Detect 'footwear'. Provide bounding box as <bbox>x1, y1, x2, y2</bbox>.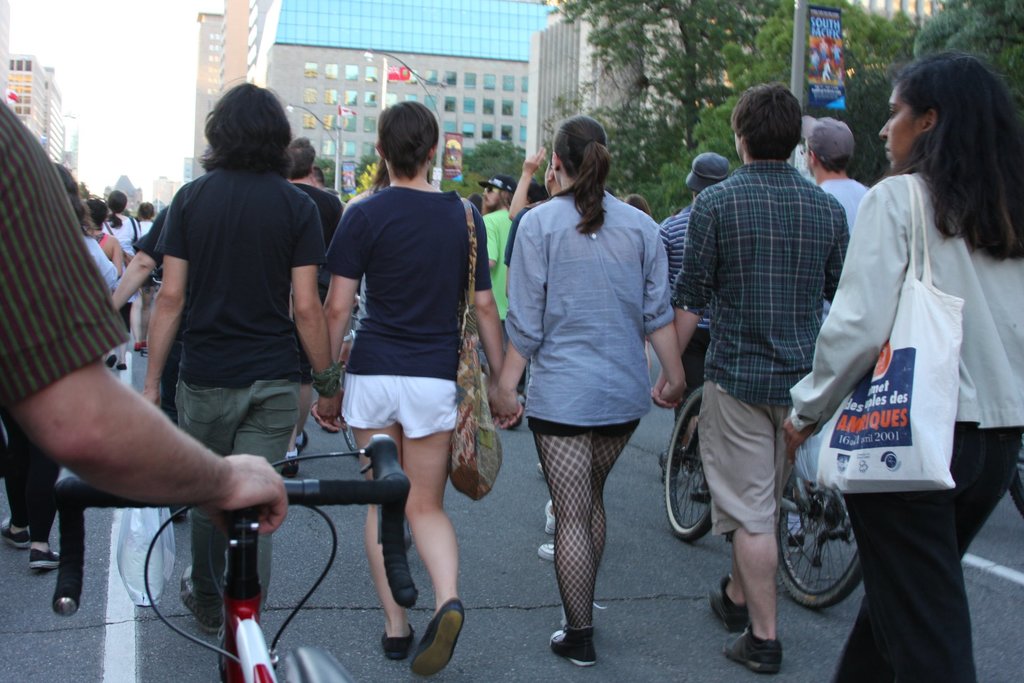
<bbox>294, 427, 309, 451</bbox>.
